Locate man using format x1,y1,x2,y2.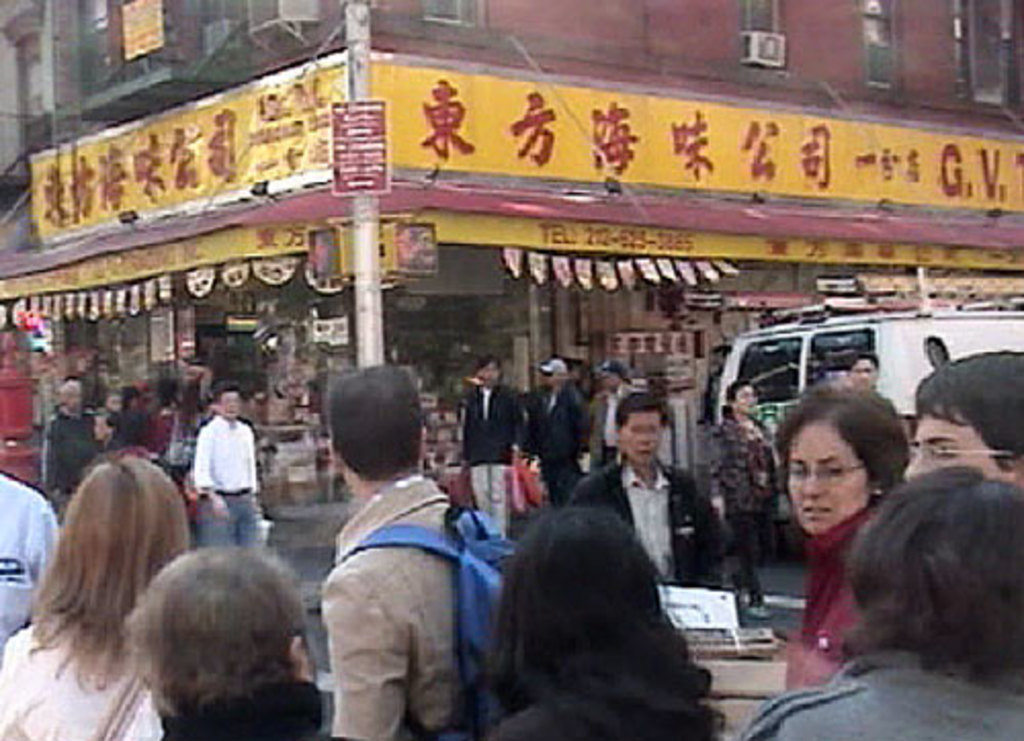
457,354,516,536.
